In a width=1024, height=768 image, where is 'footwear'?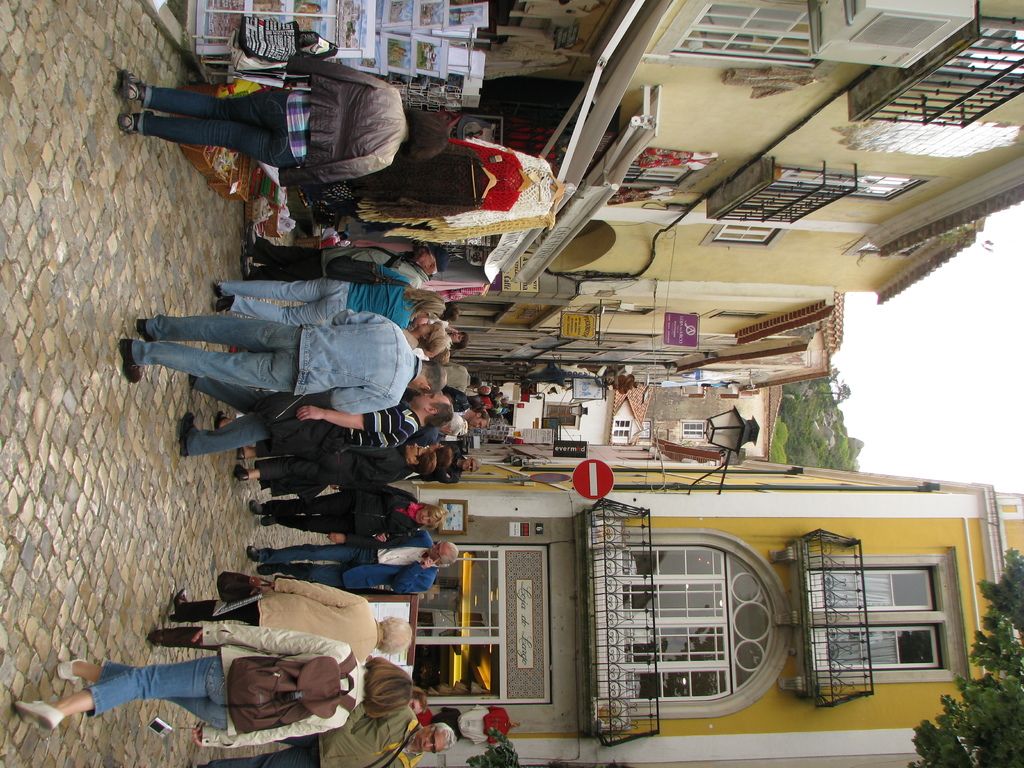
select_region(123, 340, 148, 387).
